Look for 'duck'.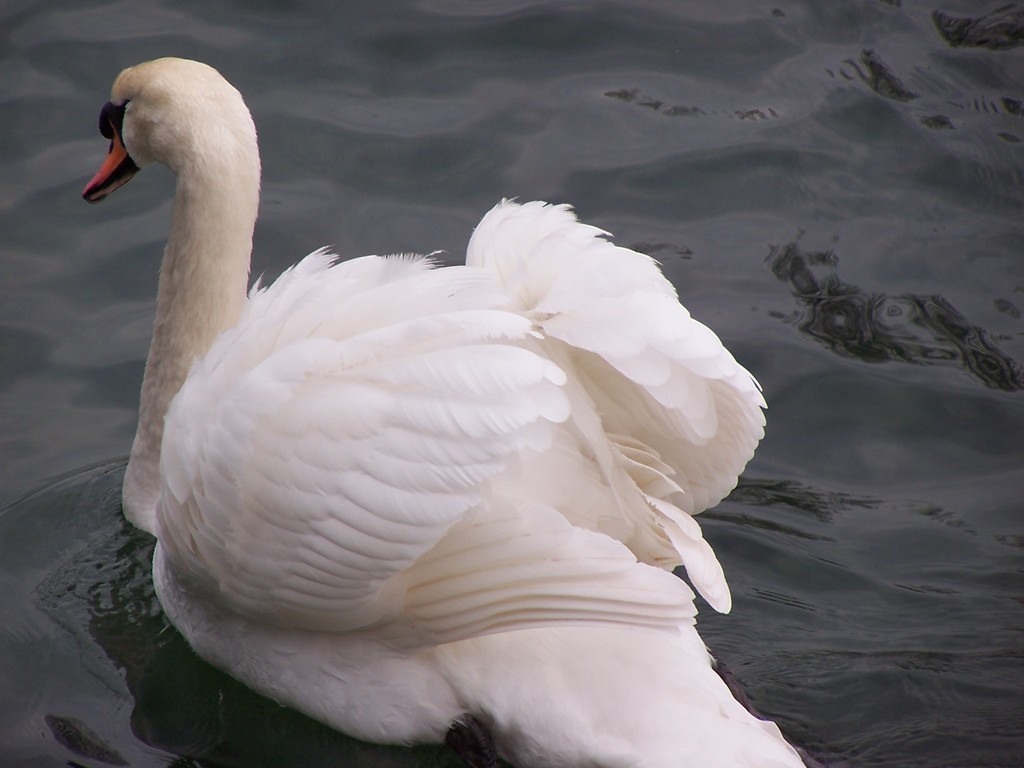
Found: [left=61, top=78, right=808, bottom=767].
